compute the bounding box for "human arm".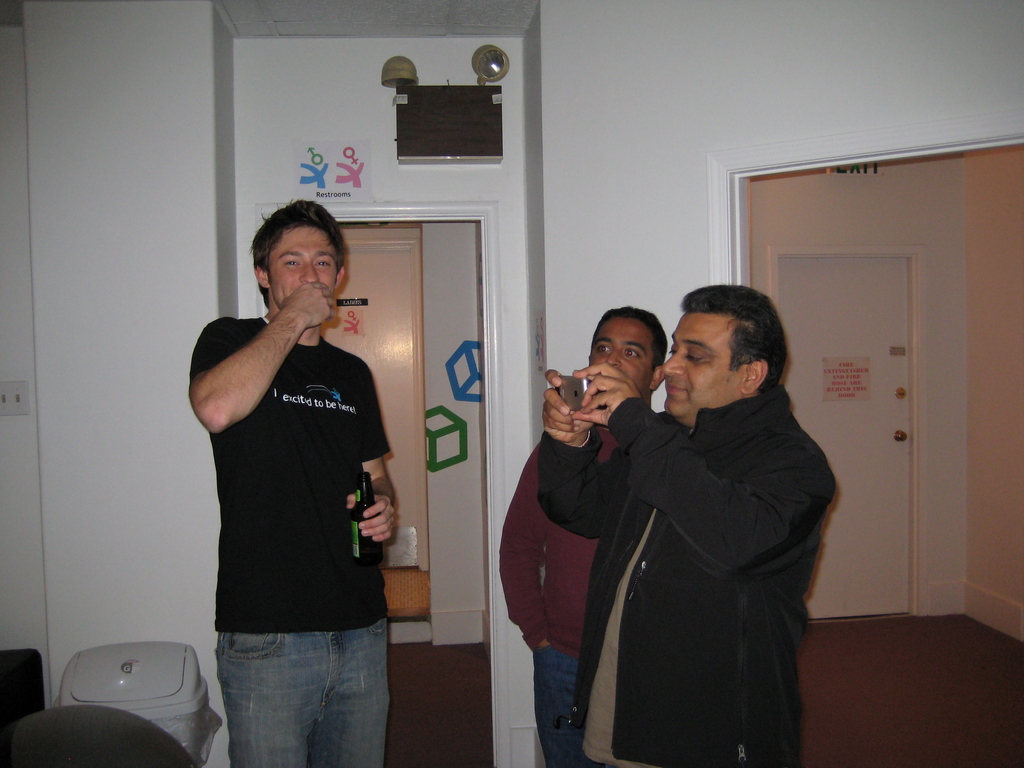
pyautogui.locateOnScreen(344, 358, 414, 554).
